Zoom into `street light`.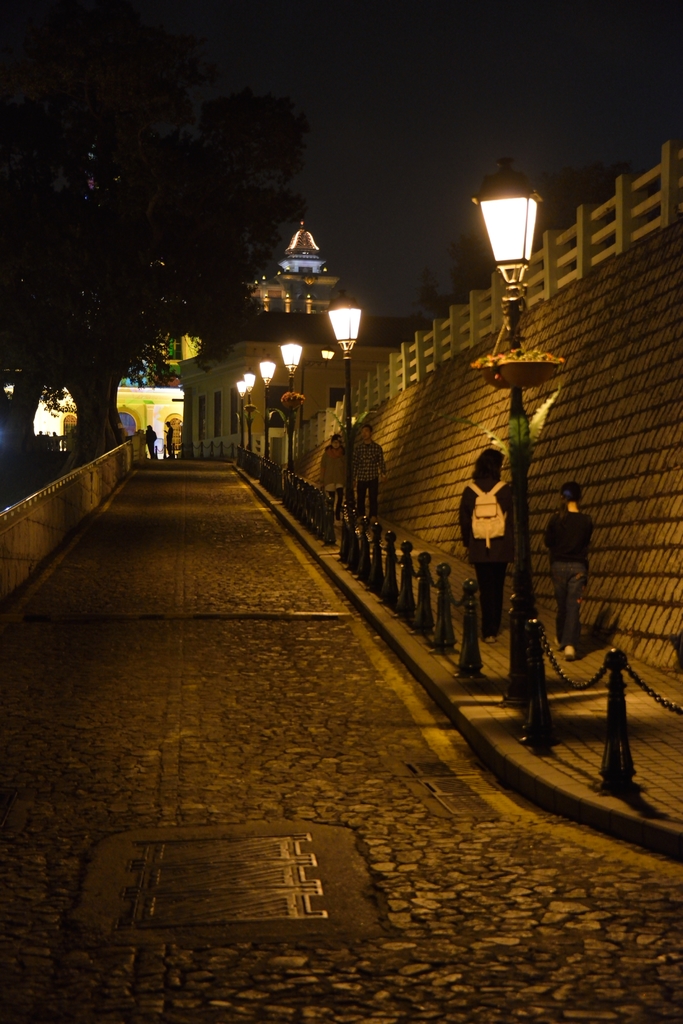
Zoom target: region(463, 152, 566, 319).
